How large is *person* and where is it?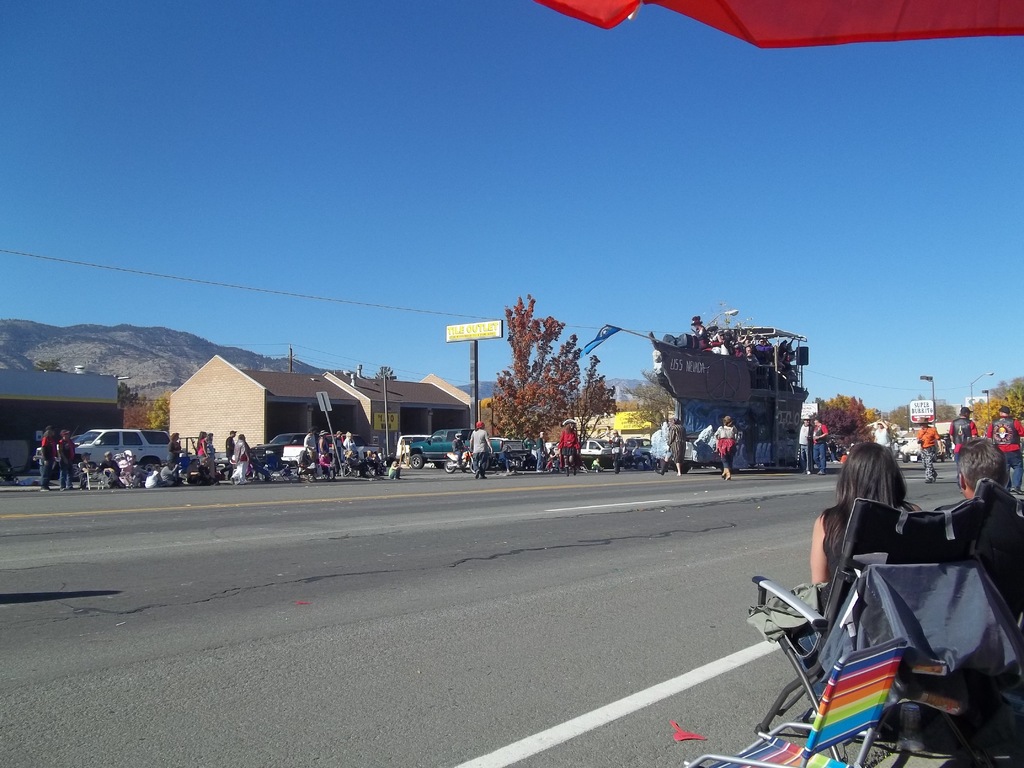
Bounding box: {"x1": 230, "y1": 433, "x2": 253, "y2": 482}.
